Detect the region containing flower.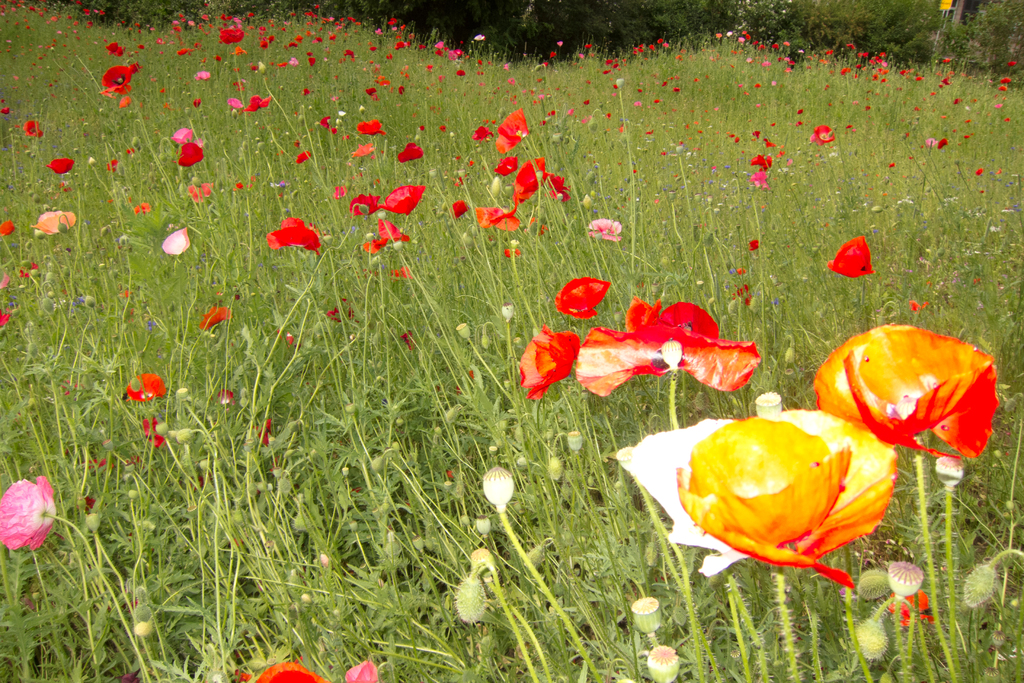
BBox(139, 415, 168, 443).
